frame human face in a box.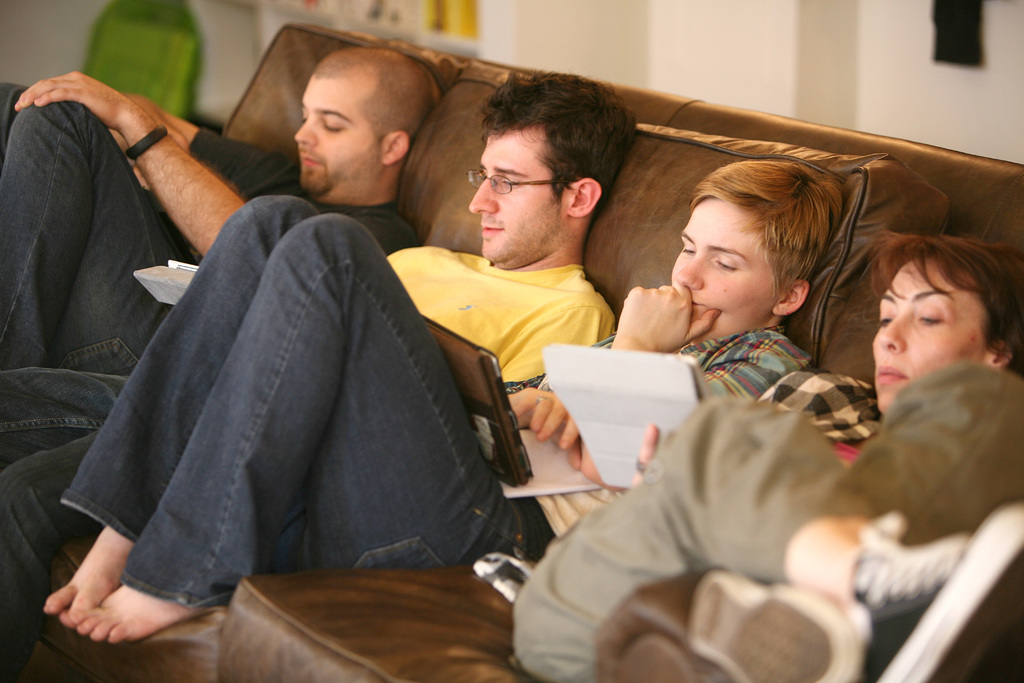
<region>670, 203, 780, 345</region>.
